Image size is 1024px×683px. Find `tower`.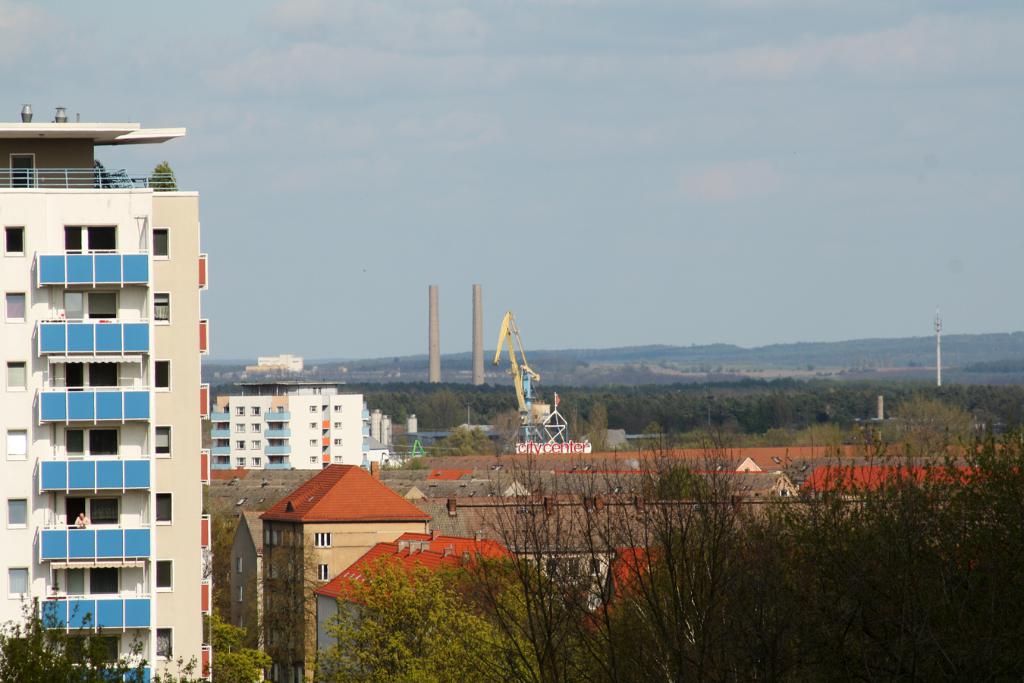
[0, 102, 214, 682].
